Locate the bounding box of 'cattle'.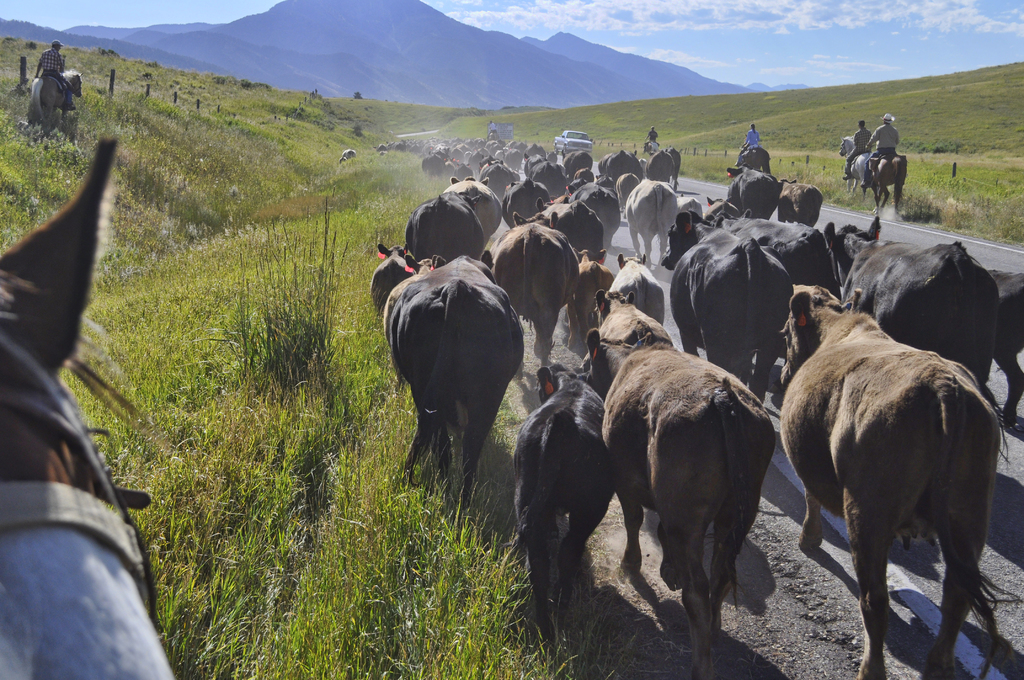
Bounding box: detection(530, 159, 568, 200).
